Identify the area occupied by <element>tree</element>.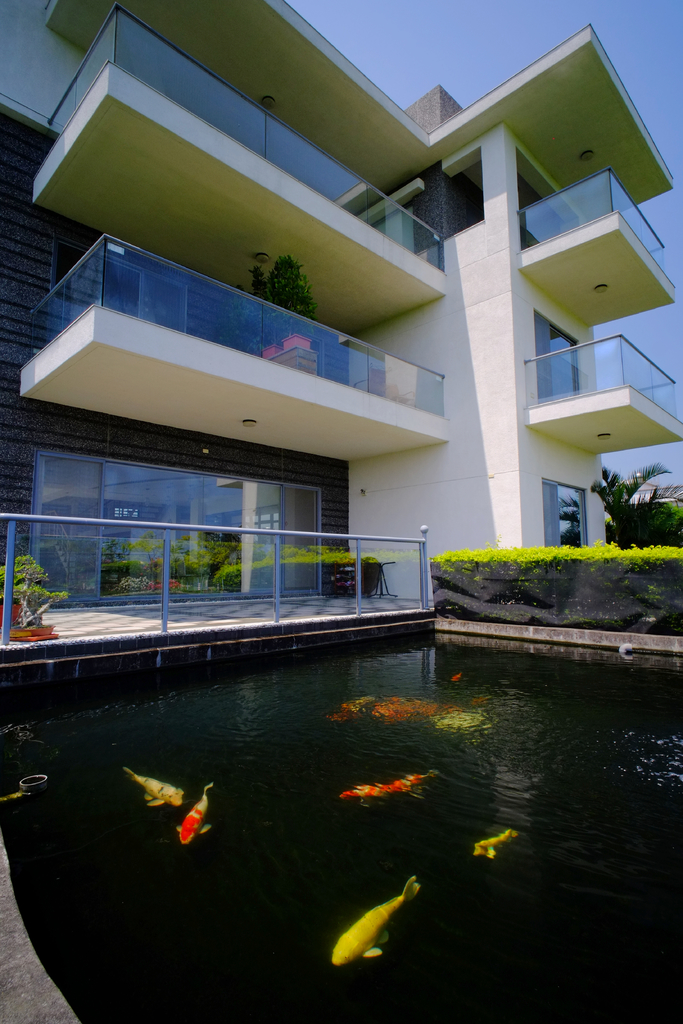
Area: select_region(604, 447, 669, 541).
